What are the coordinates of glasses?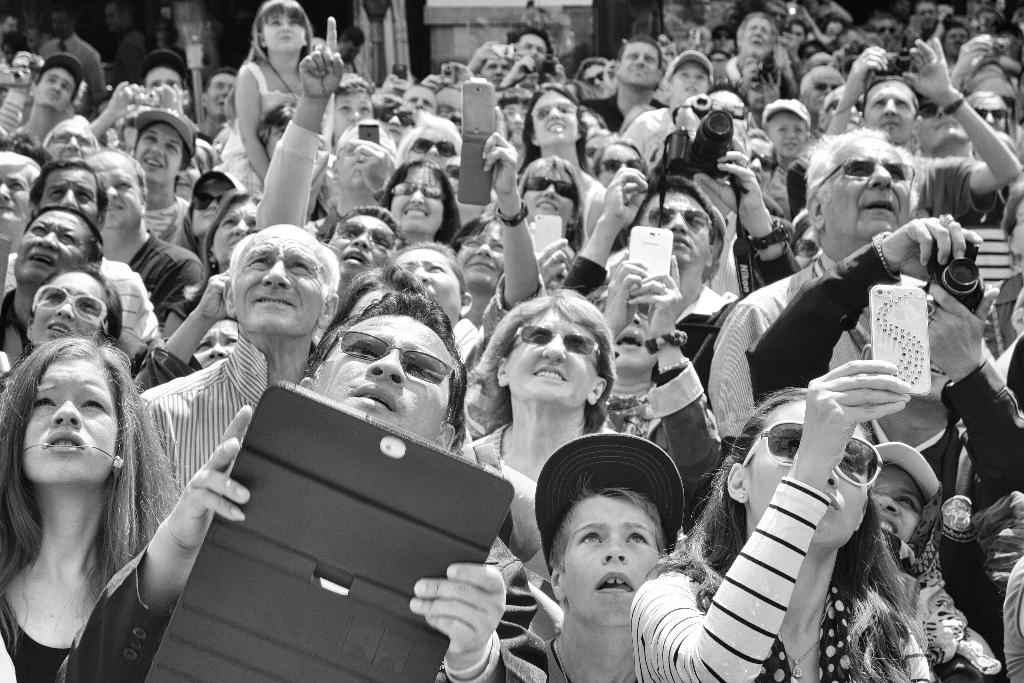
[328, 217, 403, 253].
